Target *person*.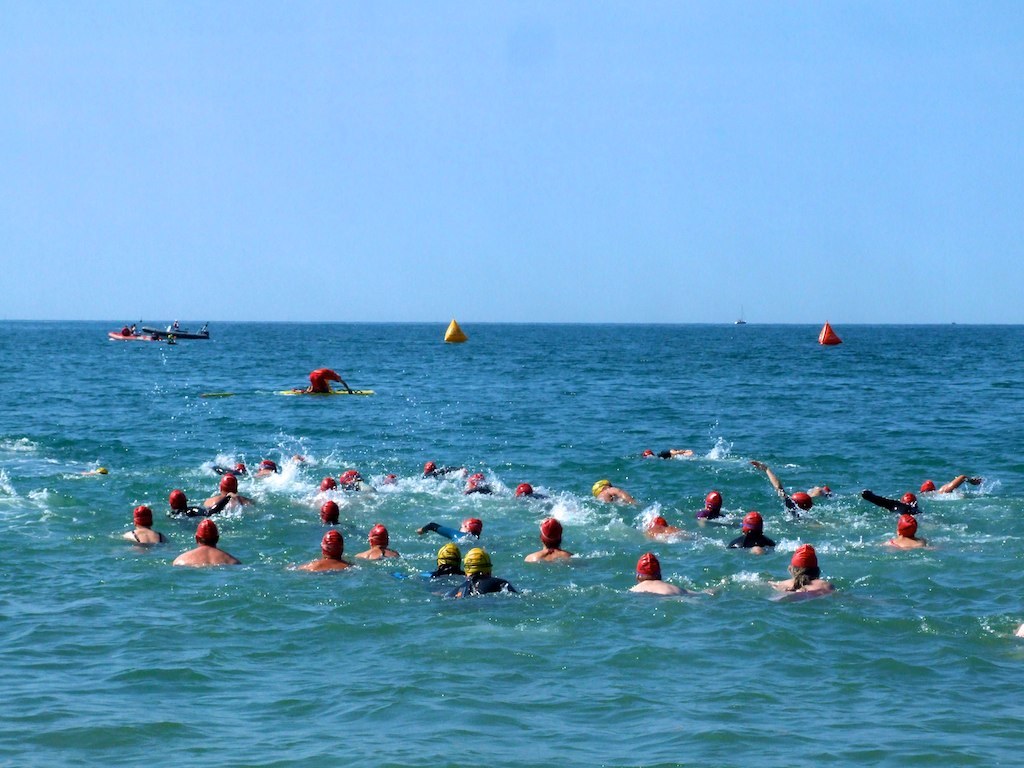
Target region: [176,515,239,568].
